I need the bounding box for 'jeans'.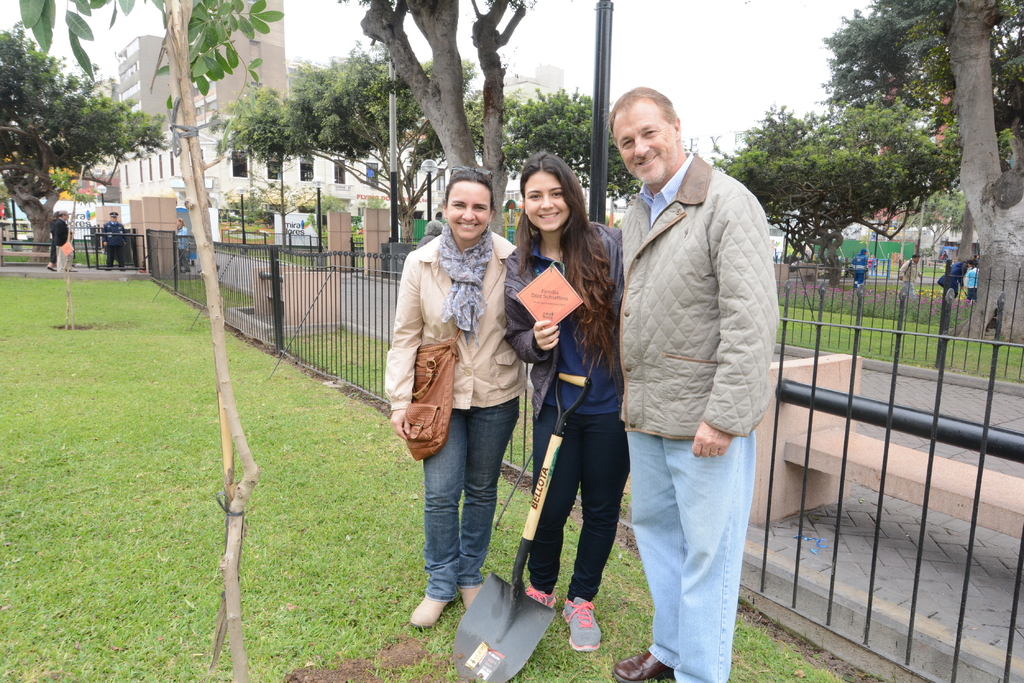
Here it is: left=417, top=393, right=515, bottom=628.
